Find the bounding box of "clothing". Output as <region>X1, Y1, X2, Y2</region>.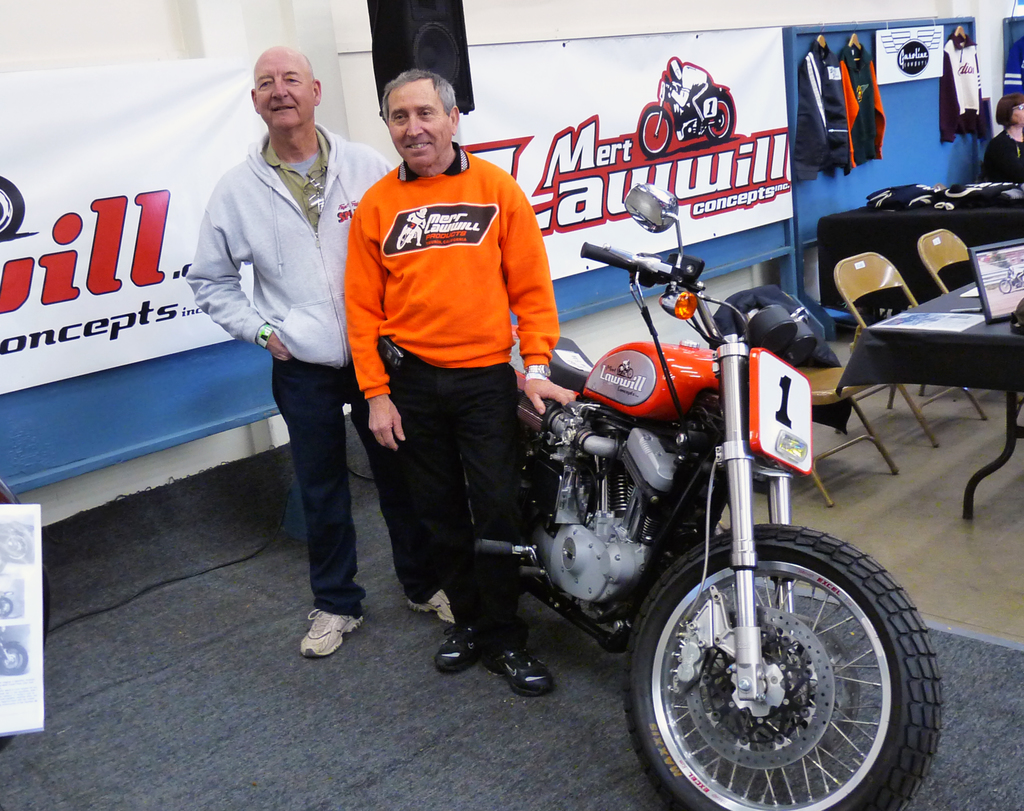
<region>972, 119, 1023, 190</region>.
